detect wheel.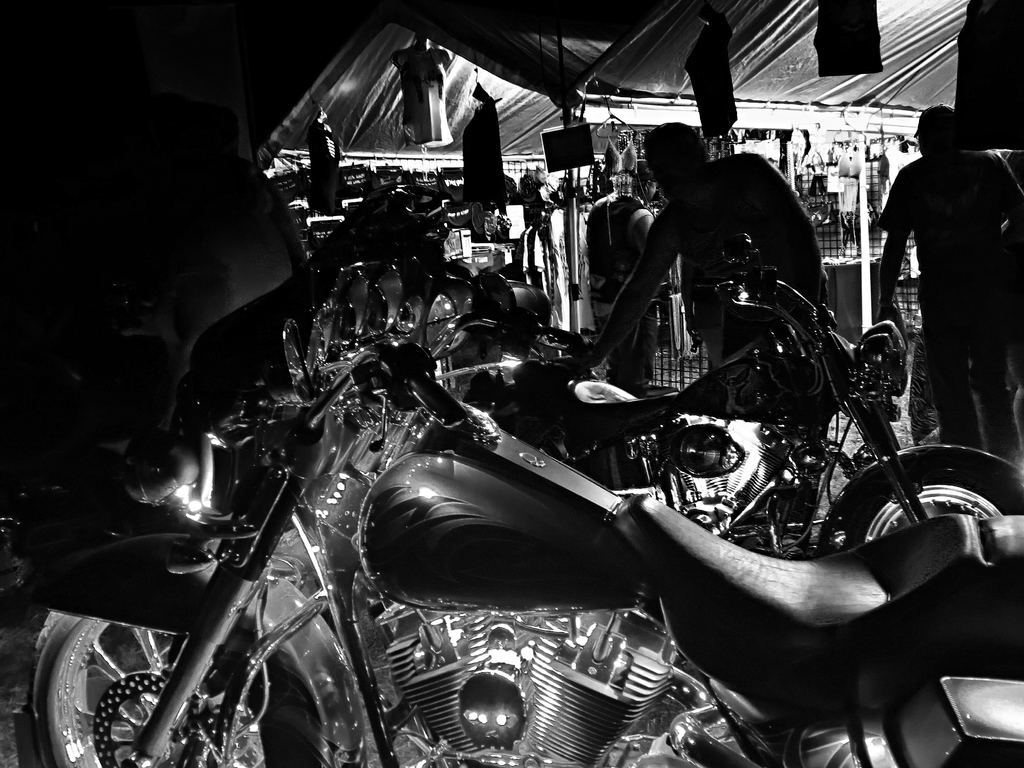
Detected at select_region(28, 611, 262, 767).
